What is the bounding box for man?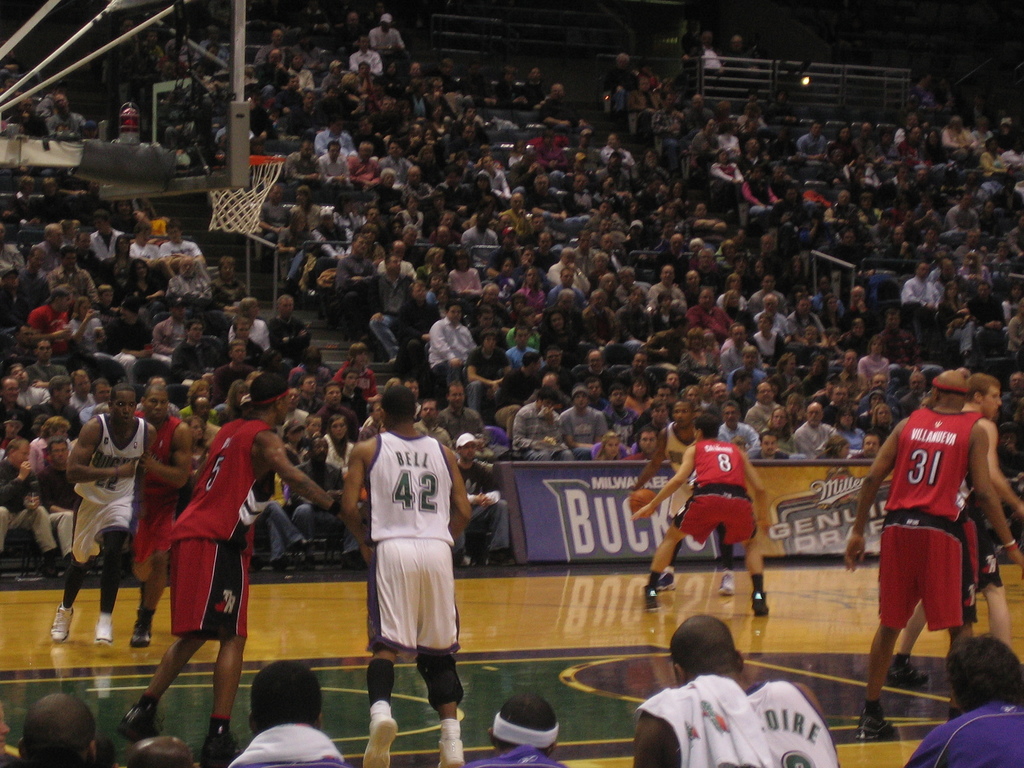
BBox(131, 383, 195, 650).
